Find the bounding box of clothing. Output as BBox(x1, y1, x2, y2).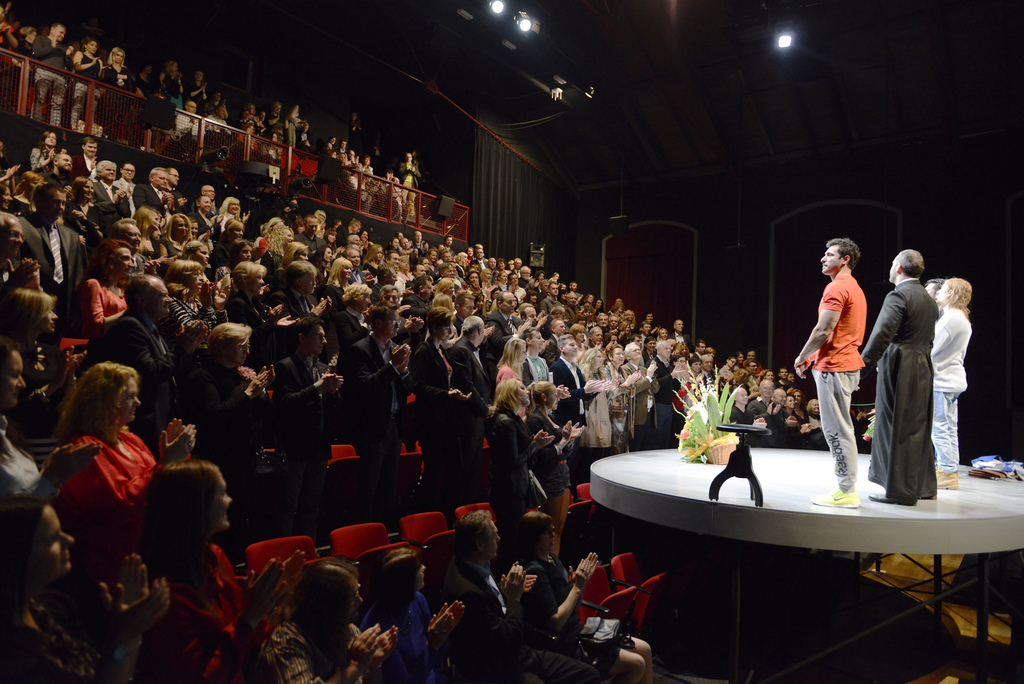
BBox(327, 305, 362, 341).
